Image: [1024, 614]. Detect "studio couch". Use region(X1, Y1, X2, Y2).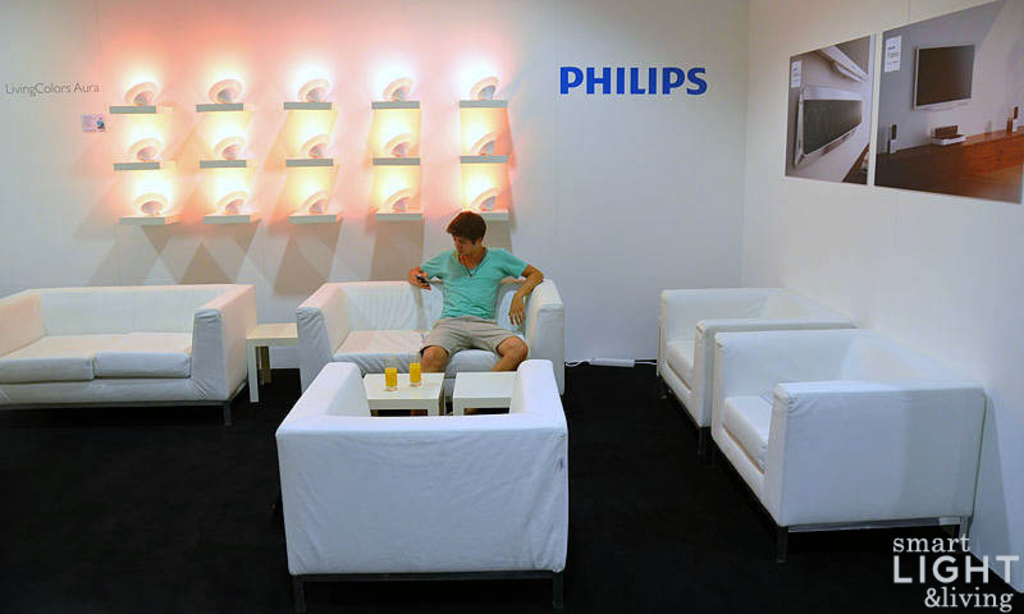
region(641, 279, 846, 430).
